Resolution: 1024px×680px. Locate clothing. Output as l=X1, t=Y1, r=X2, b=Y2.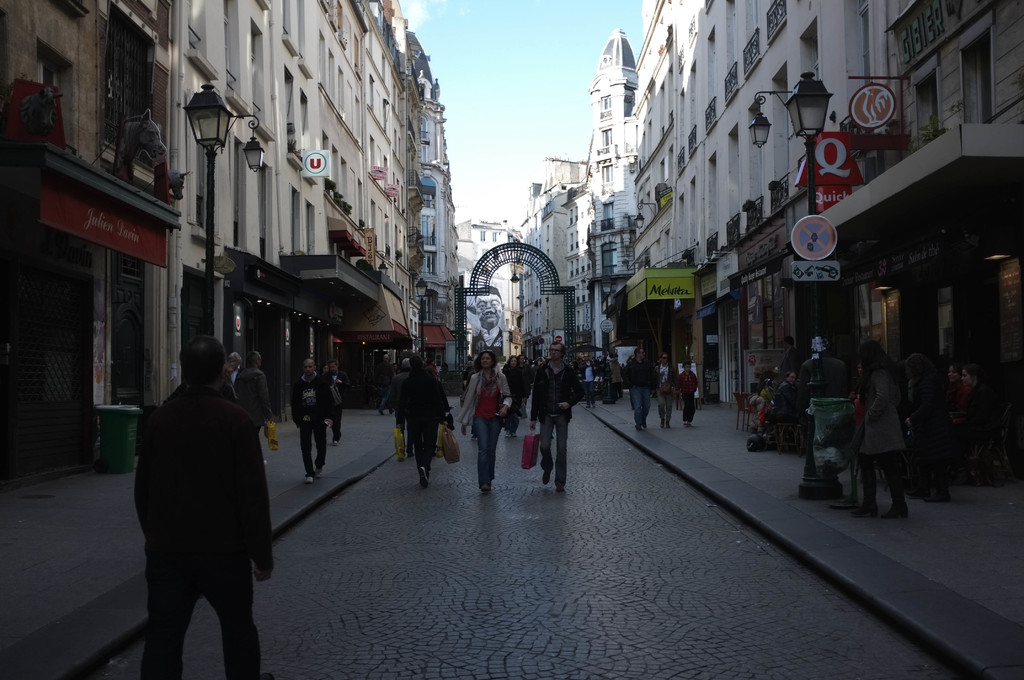
l=529, t=355, r=579, b=486.
